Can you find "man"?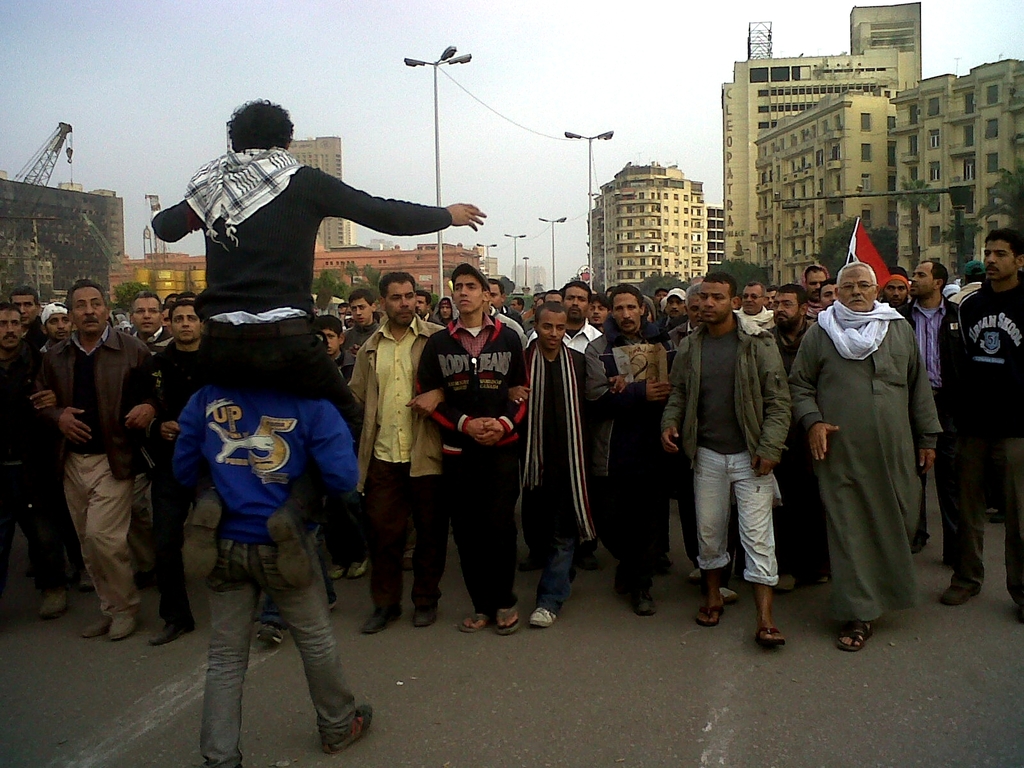
Yes, bounding box: x1=36 y1=300 x2=76 y2=347.
